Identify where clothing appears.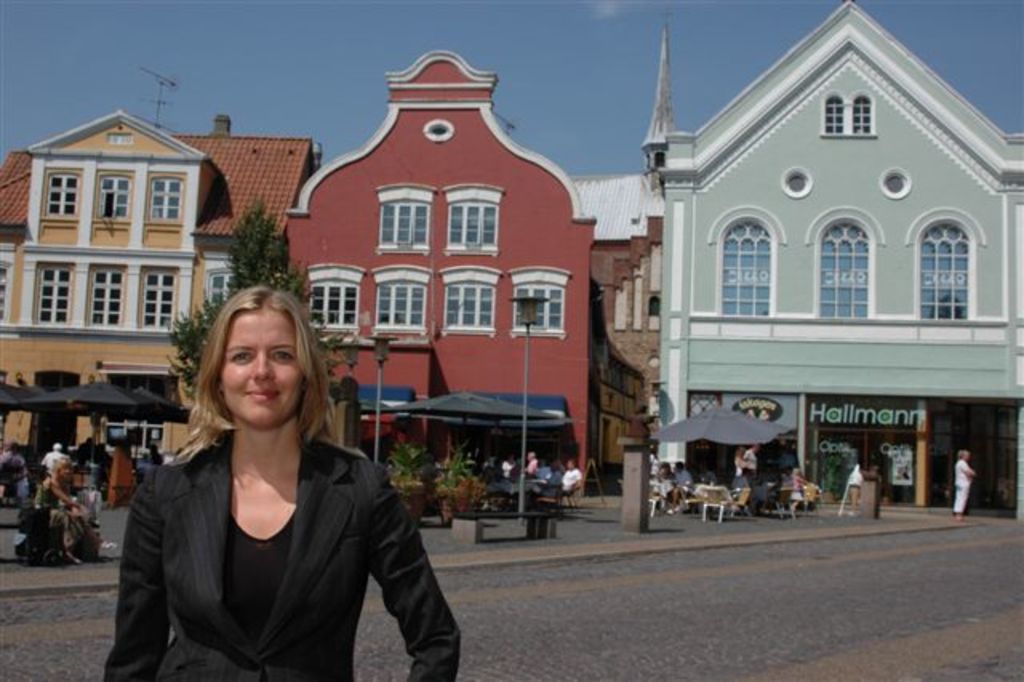
Appears at locate(526, 459, 539, 480).
